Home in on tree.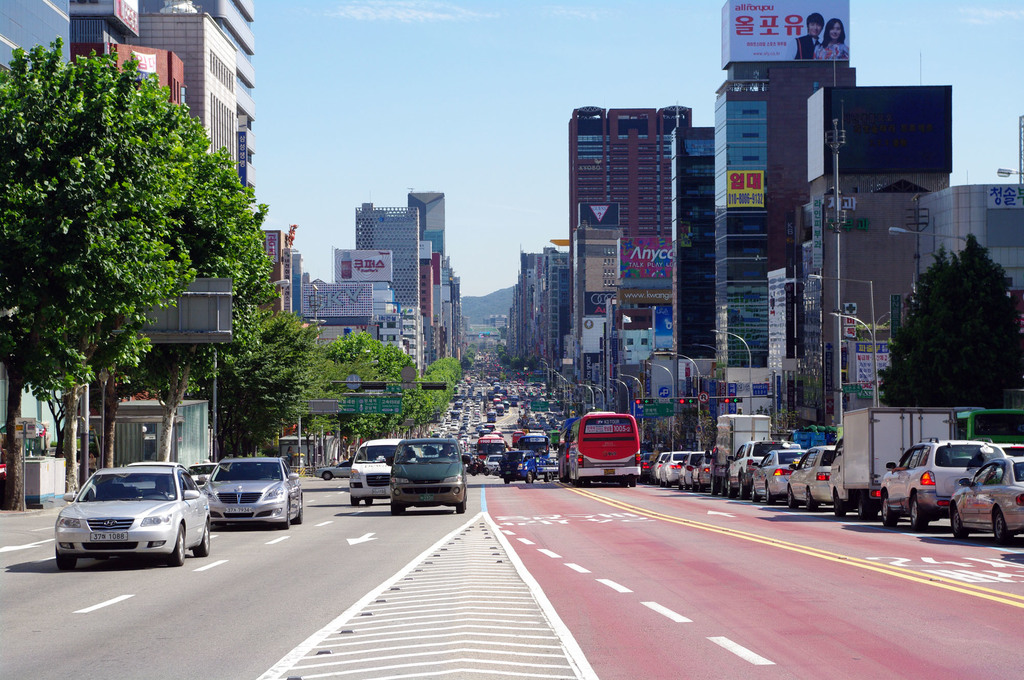
Homed in at crop(462, 357, 472, 369).
